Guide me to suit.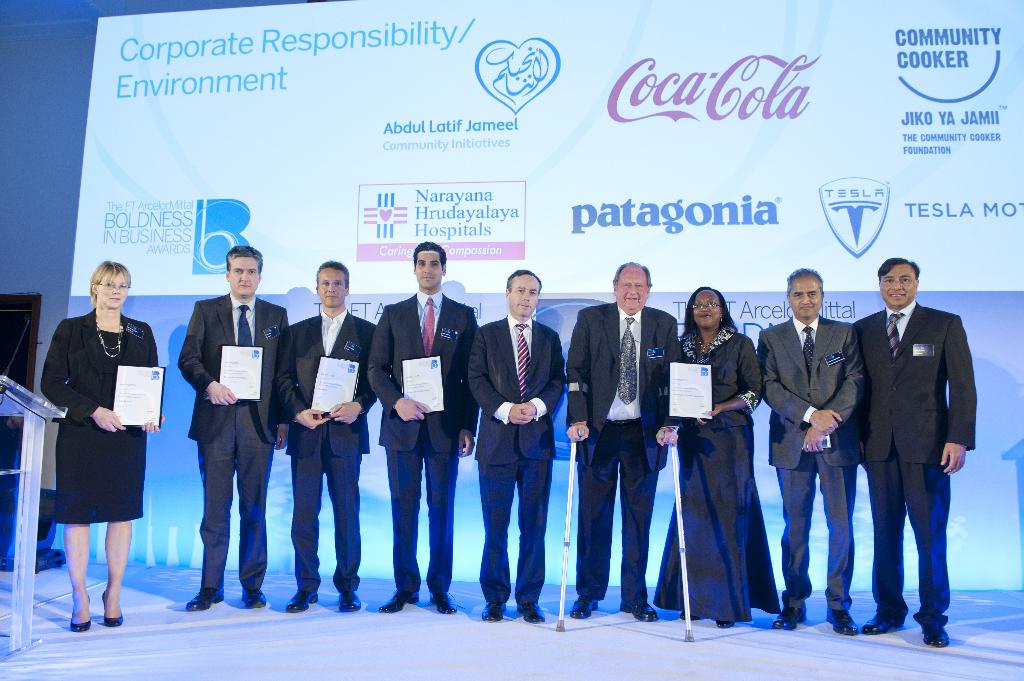
Guidance: 859, 271, 978, 637.
